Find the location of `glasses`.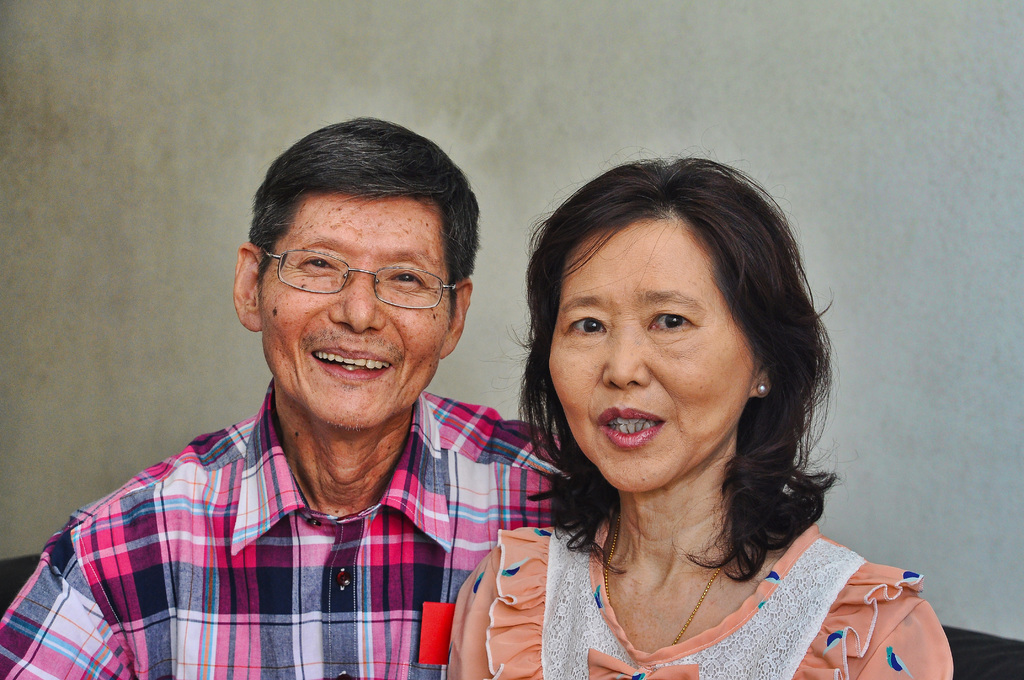
Location: crop(250, 247, 461, 310).
